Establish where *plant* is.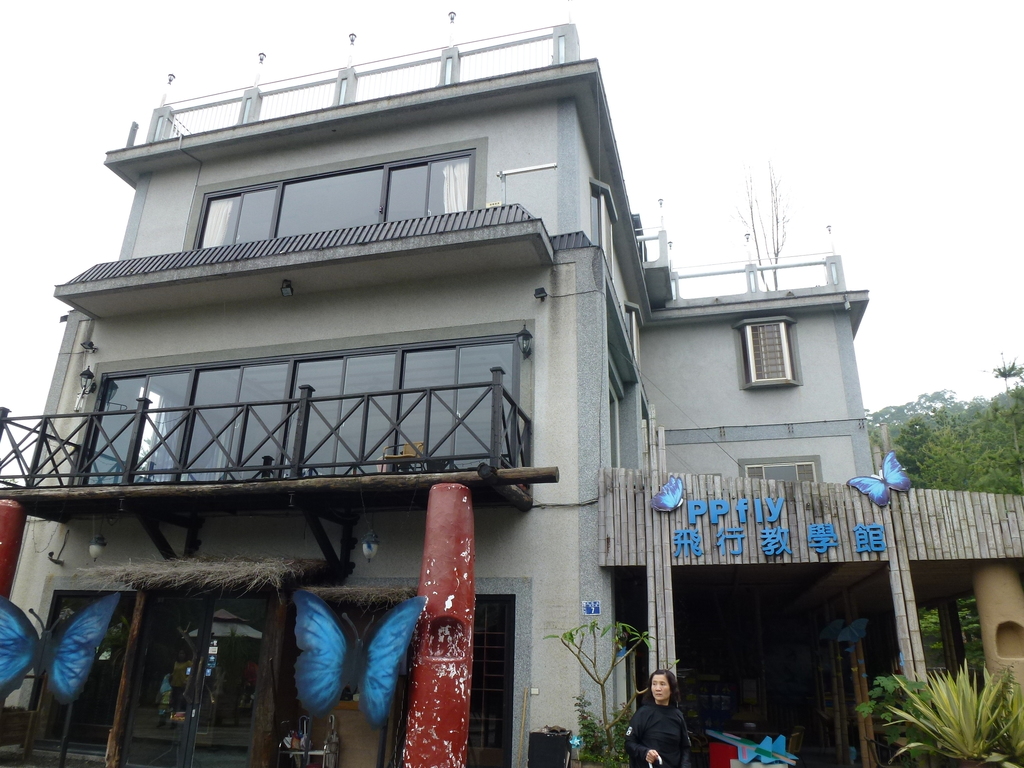
Established at (left=857, top=673, right=938, bottom=767).
